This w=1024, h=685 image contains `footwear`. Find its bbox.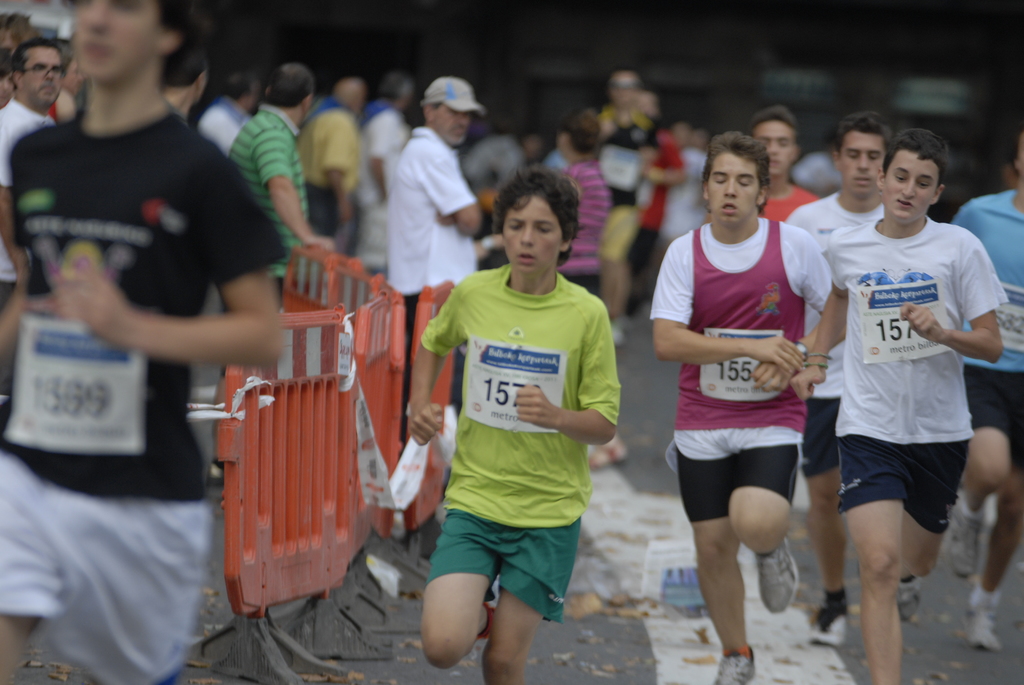
rect(752, 531, 798, 615).
